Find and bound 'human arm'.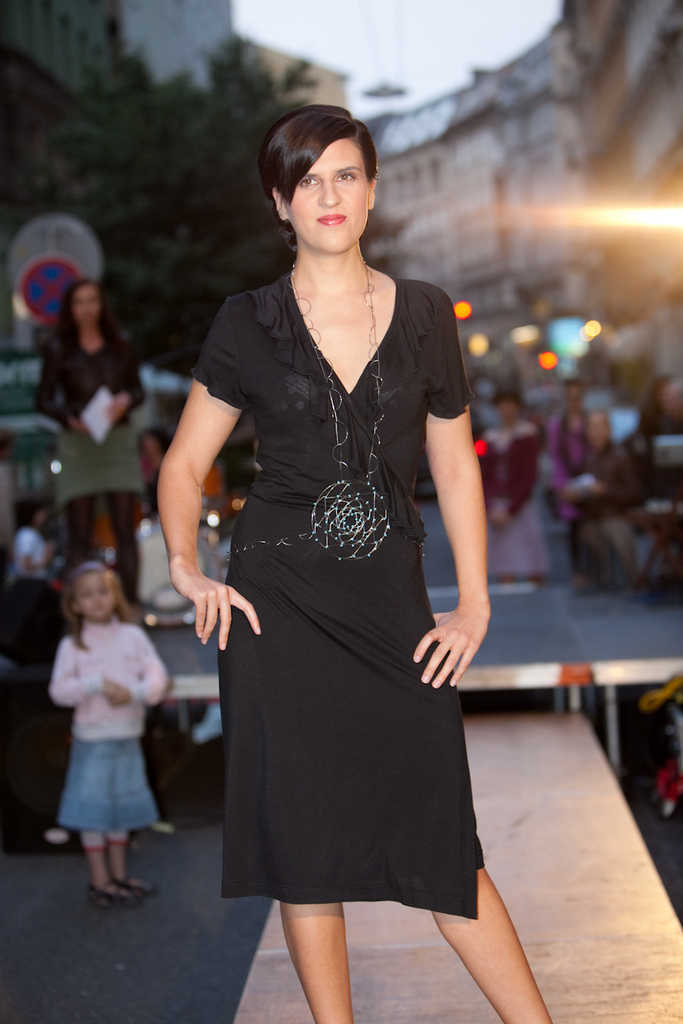
Bound: bbox=[585, 449, 645, 505].
